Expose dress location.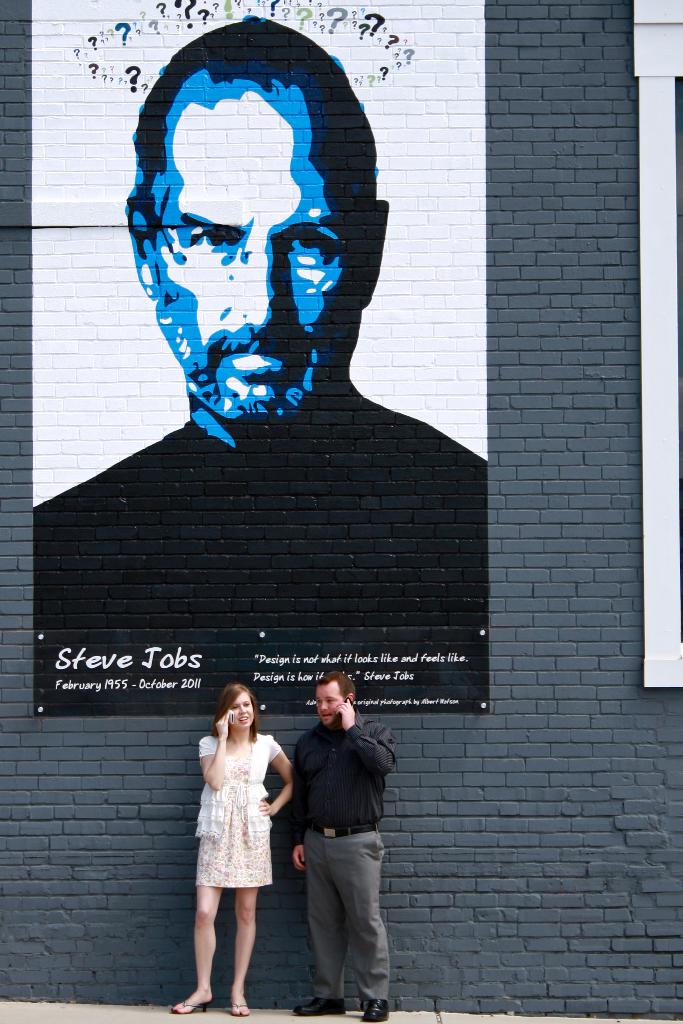
Exposed at BBox(195, 740, 288, 889).
